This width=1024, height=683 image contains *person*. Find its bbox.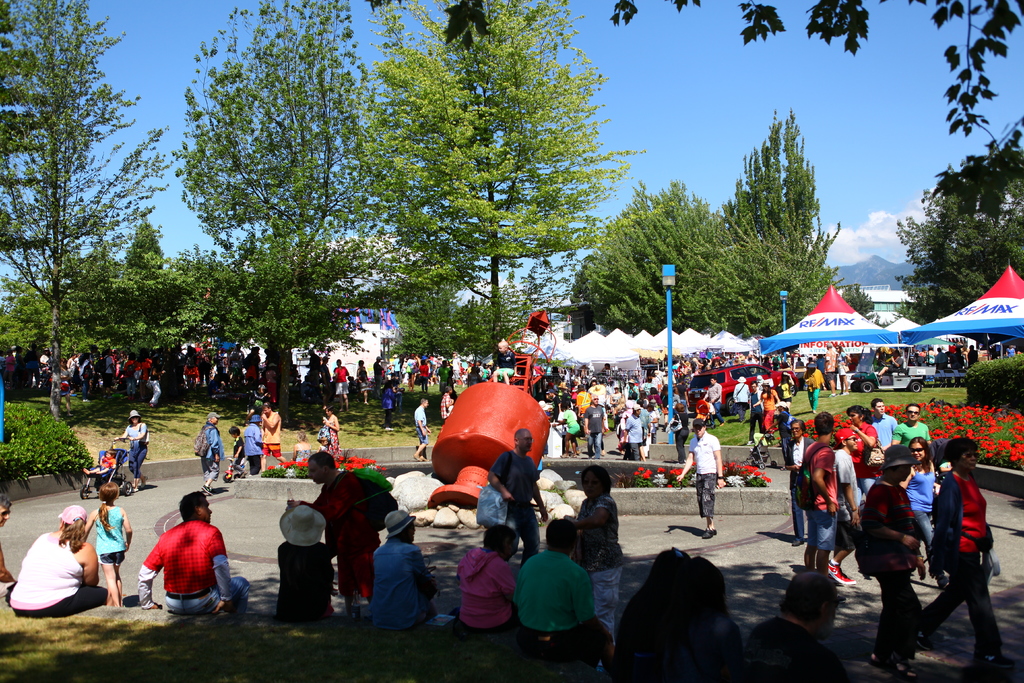
292 431 312 463.
